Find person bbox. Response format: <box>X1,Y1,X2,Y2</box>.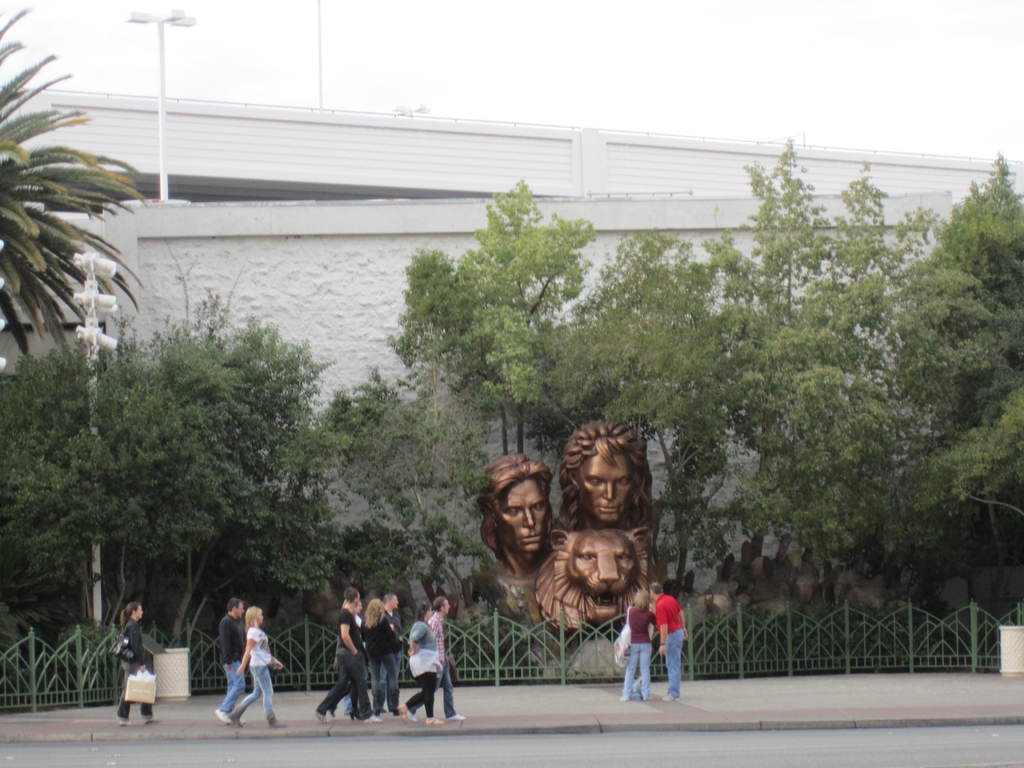
<box>403,600,442,722</box>.
